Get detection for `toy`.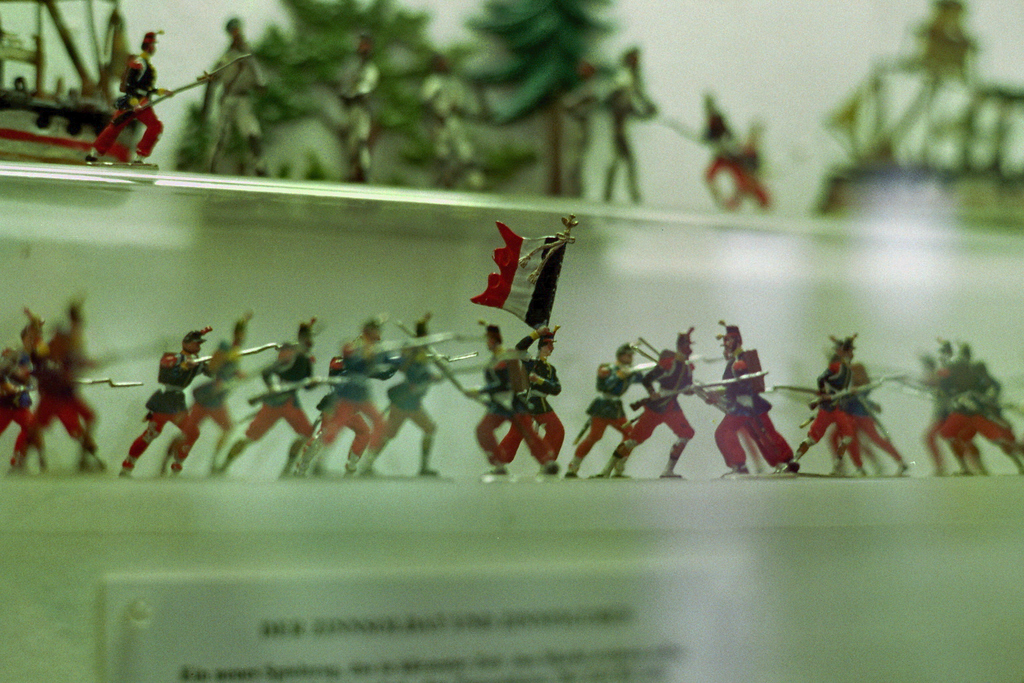
Detection: (318,339,367,477).
